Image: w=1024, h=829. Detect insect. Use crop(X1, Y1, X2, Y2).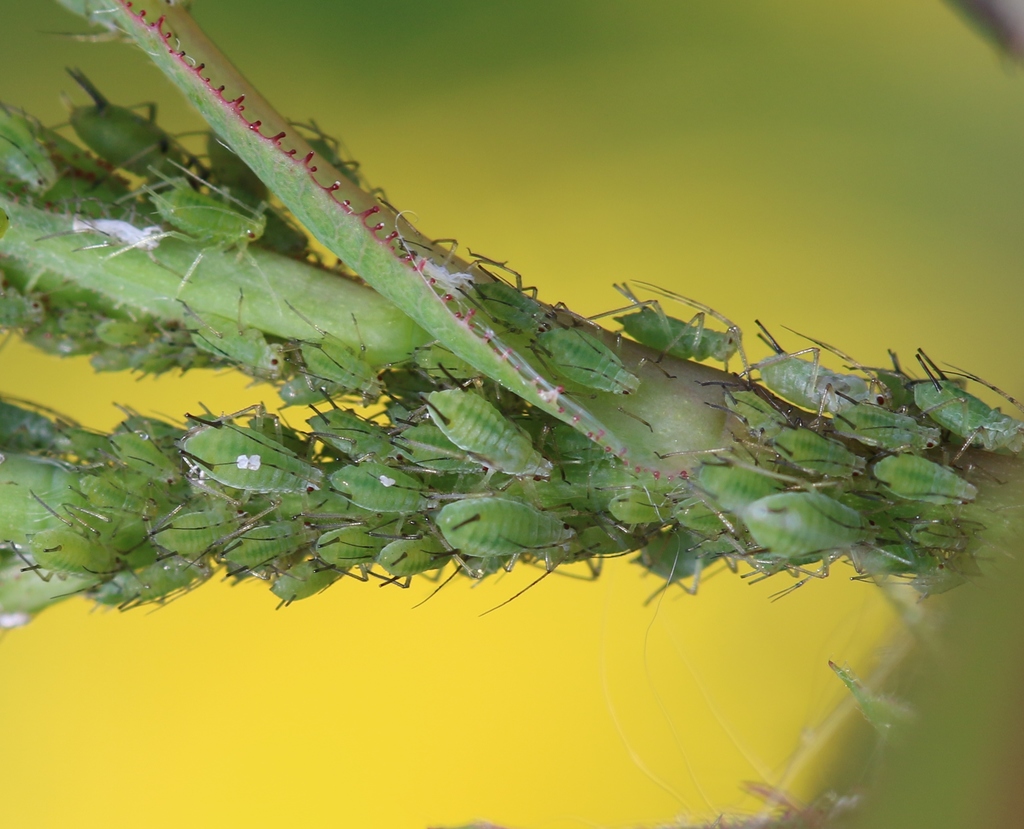
crop(285, 119, 390, 198).
